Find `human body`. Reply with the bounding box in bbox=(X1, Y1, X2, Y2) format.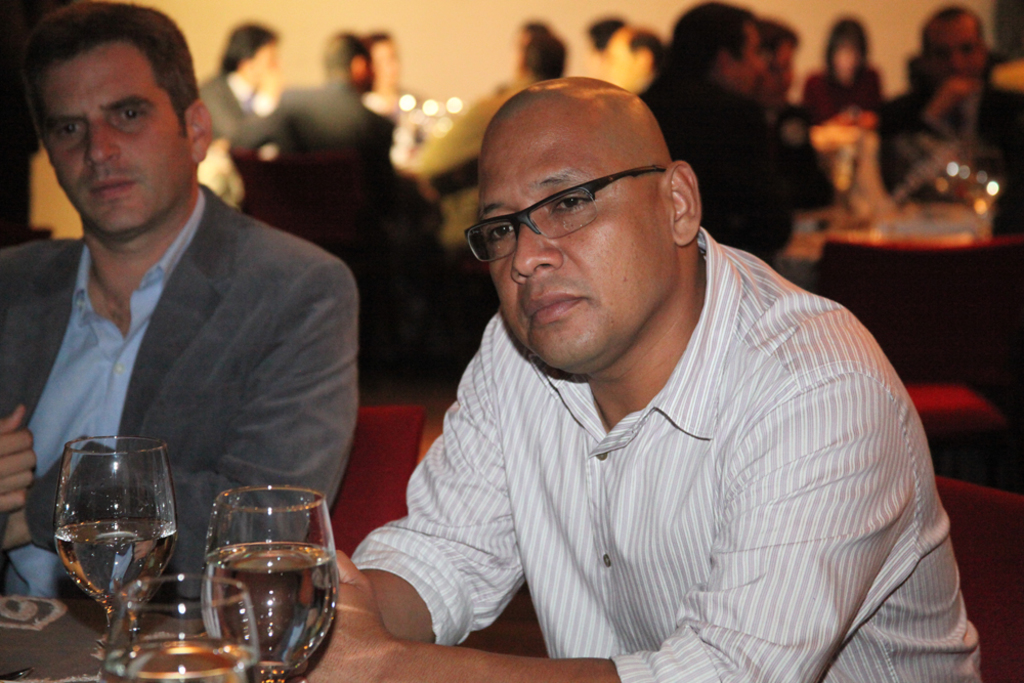
bbox=(297, 227, 977, 682).
